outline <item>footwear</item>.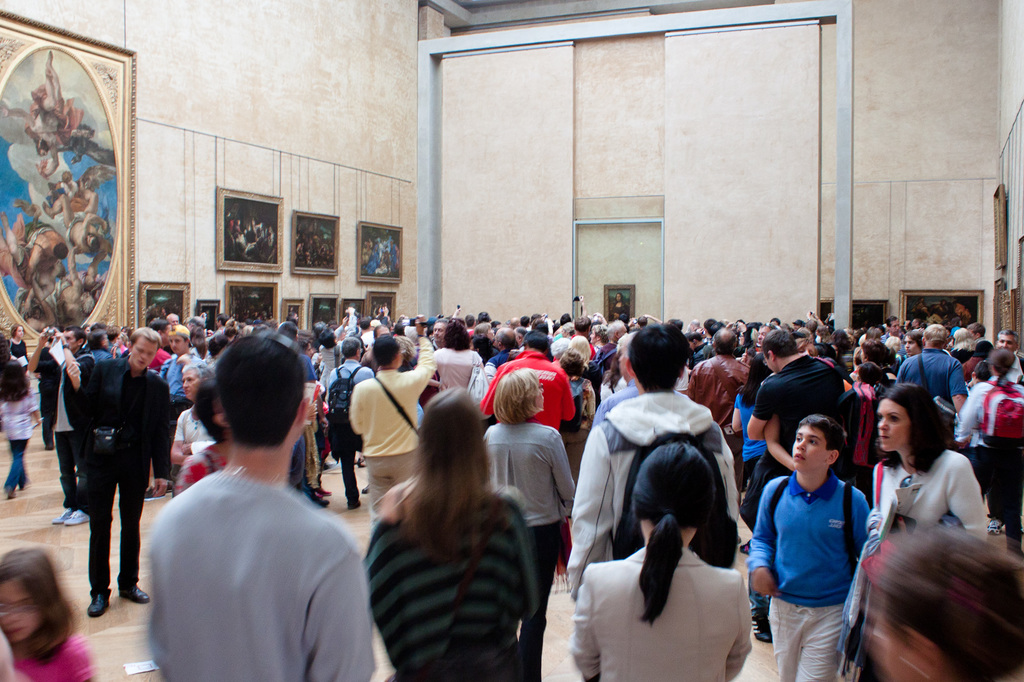
Outline: Rect(362, 486, 369, 493).
